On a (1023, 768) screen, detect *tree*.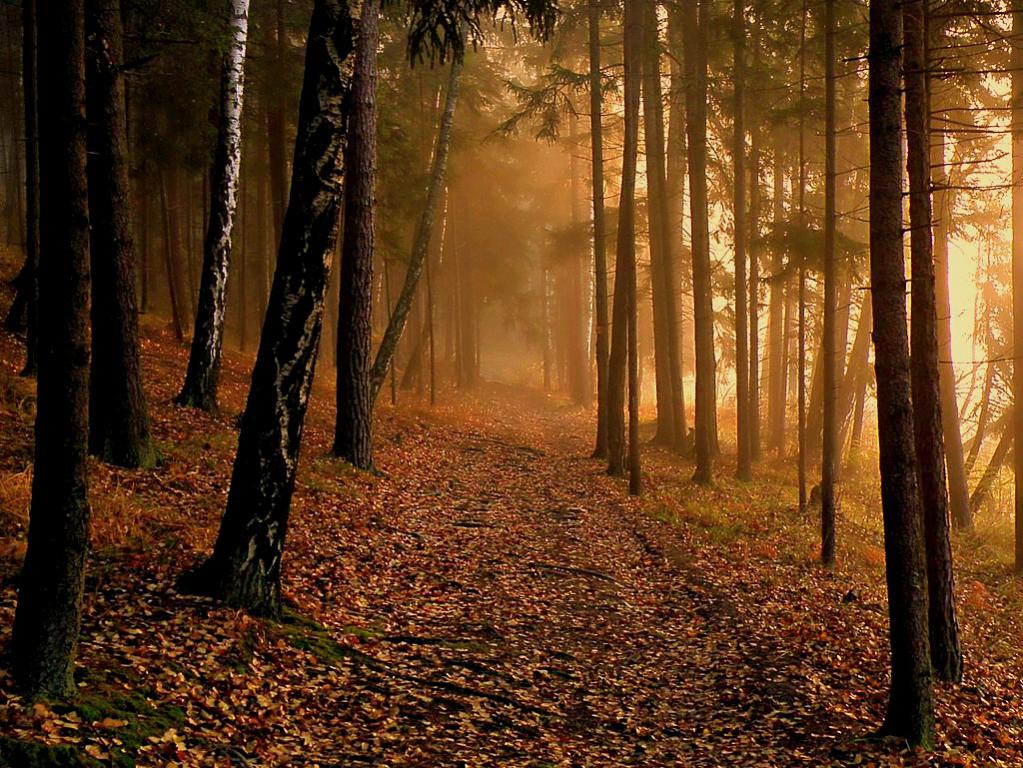
locate(337, 0, 380, 472).
